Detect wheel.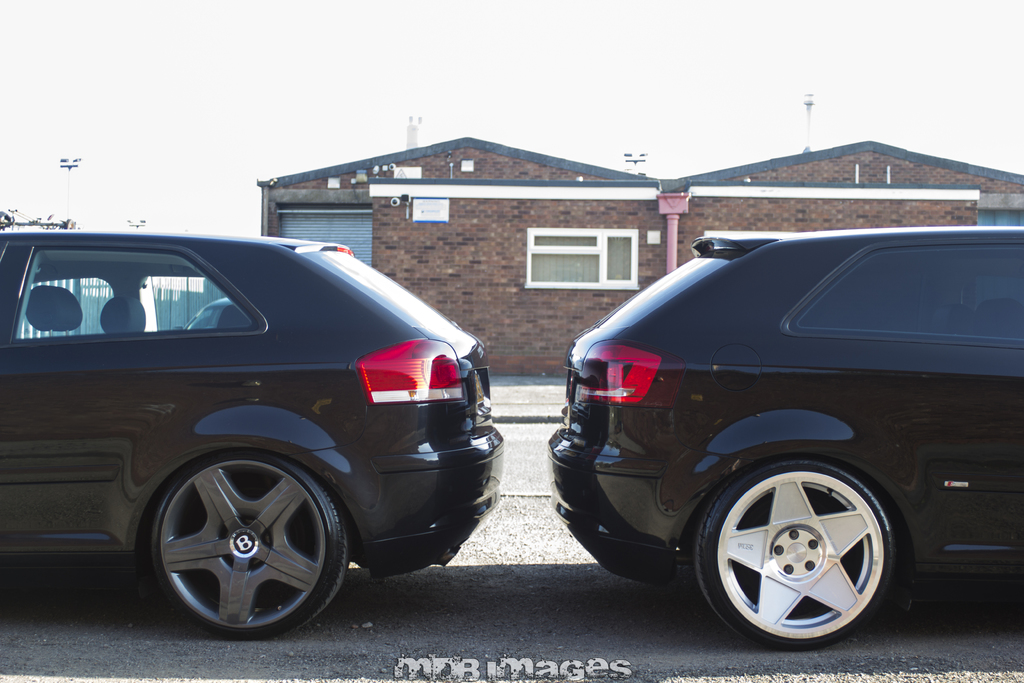
Detected at crop(133, 447, 335, 635).
